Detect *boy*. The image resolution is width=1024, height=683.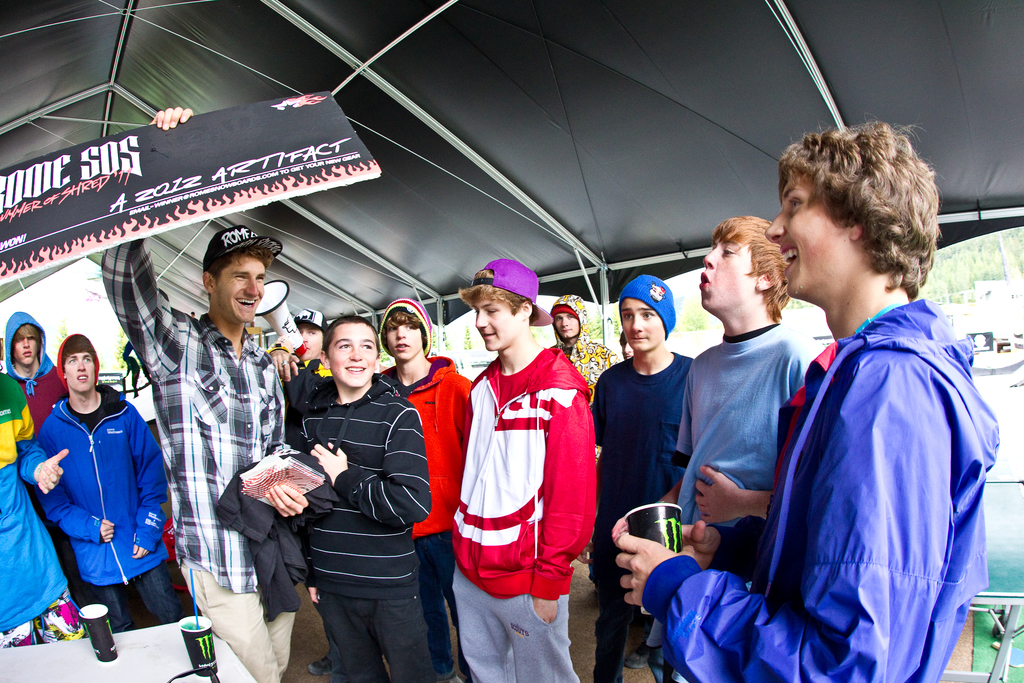
(x1=38, y1=333, x2=198, y2=614).
